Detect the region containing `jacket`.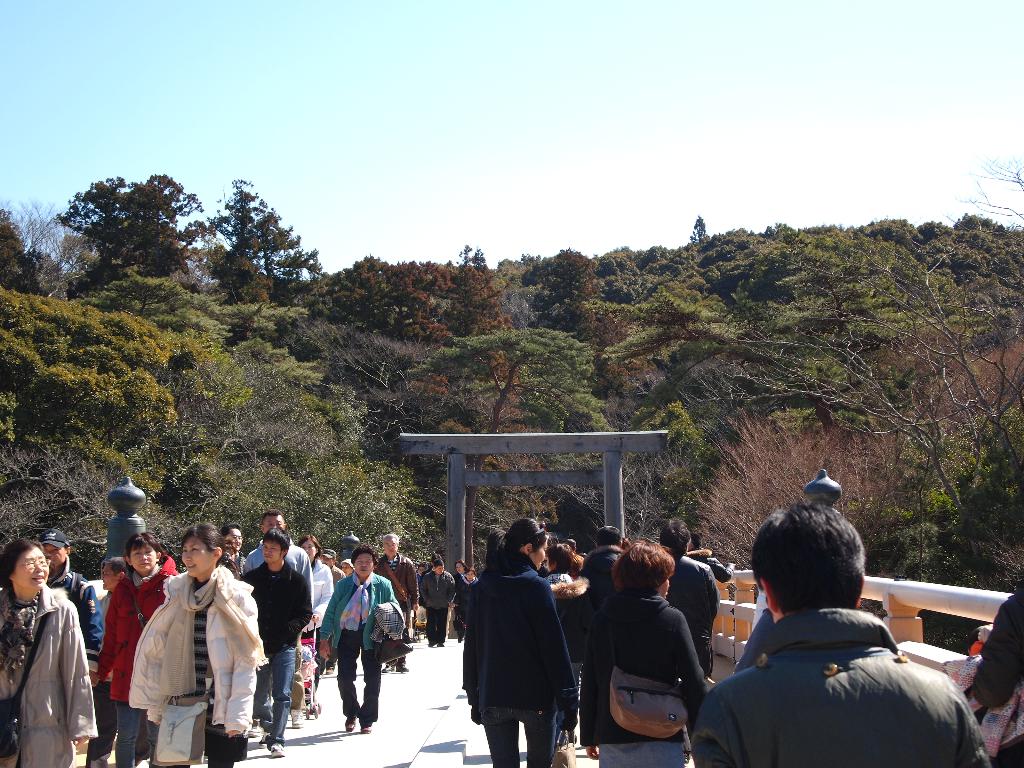
{"left": 319, "top": 564, "right": 403, "bottom": 676}.
